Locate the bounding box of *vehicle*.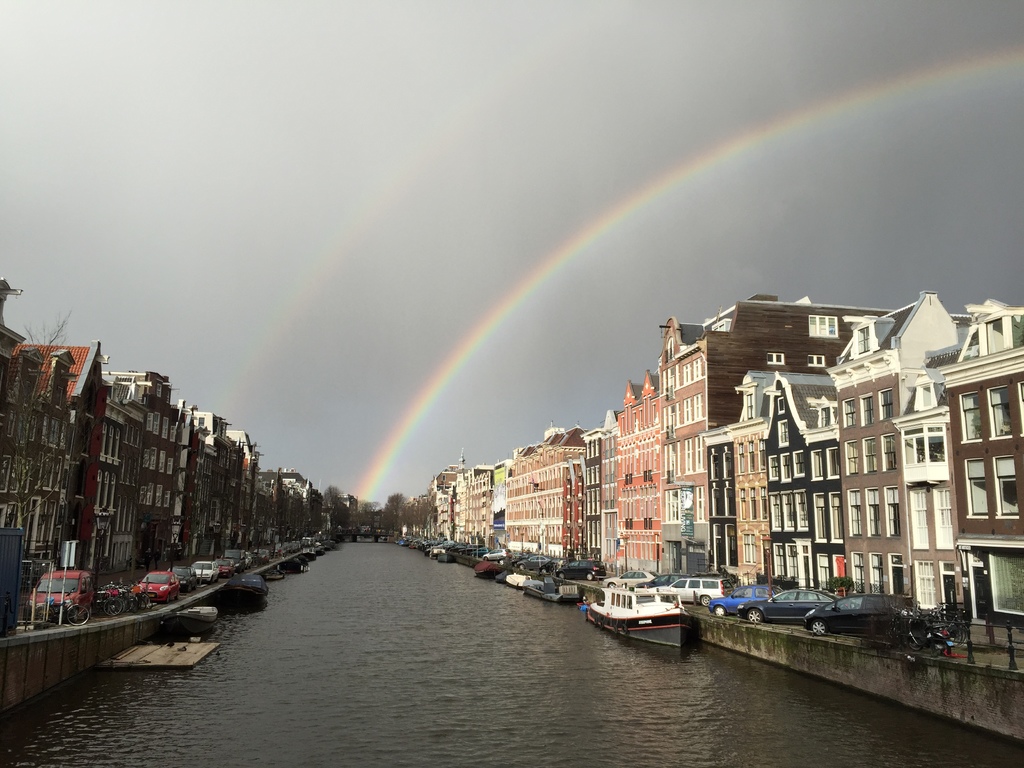
Bounding box: Rect(189, 563, 216, 580).
